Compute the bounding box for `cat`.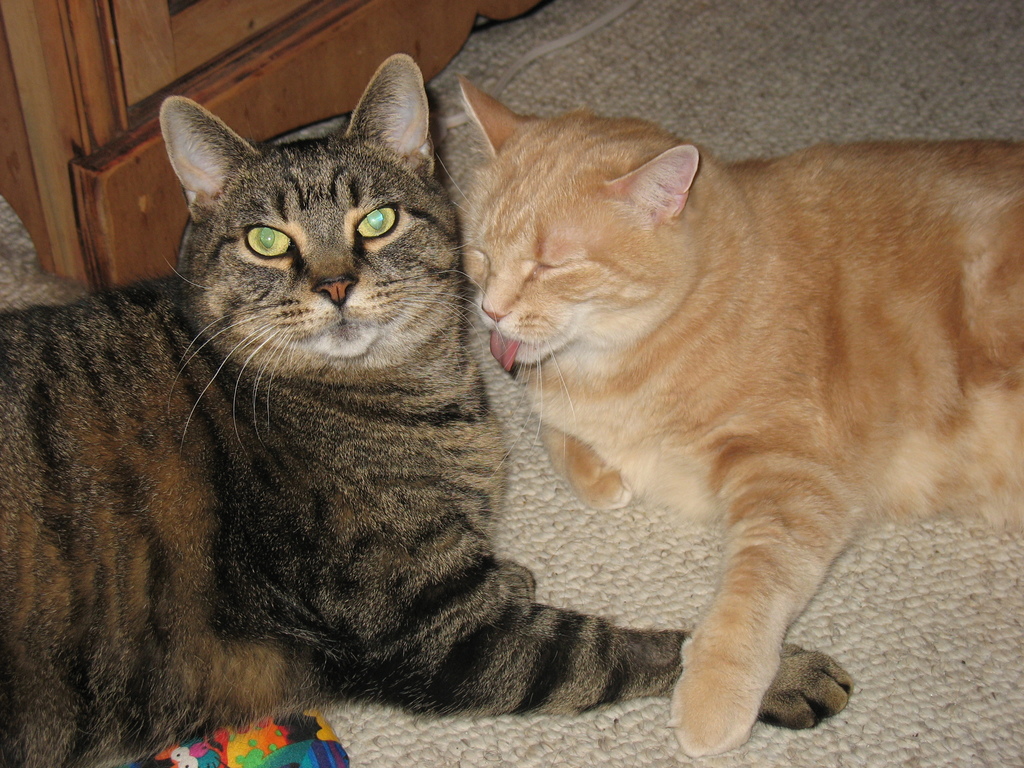
pyautogui.locateOnScreen(0, 54, 856, 767).
